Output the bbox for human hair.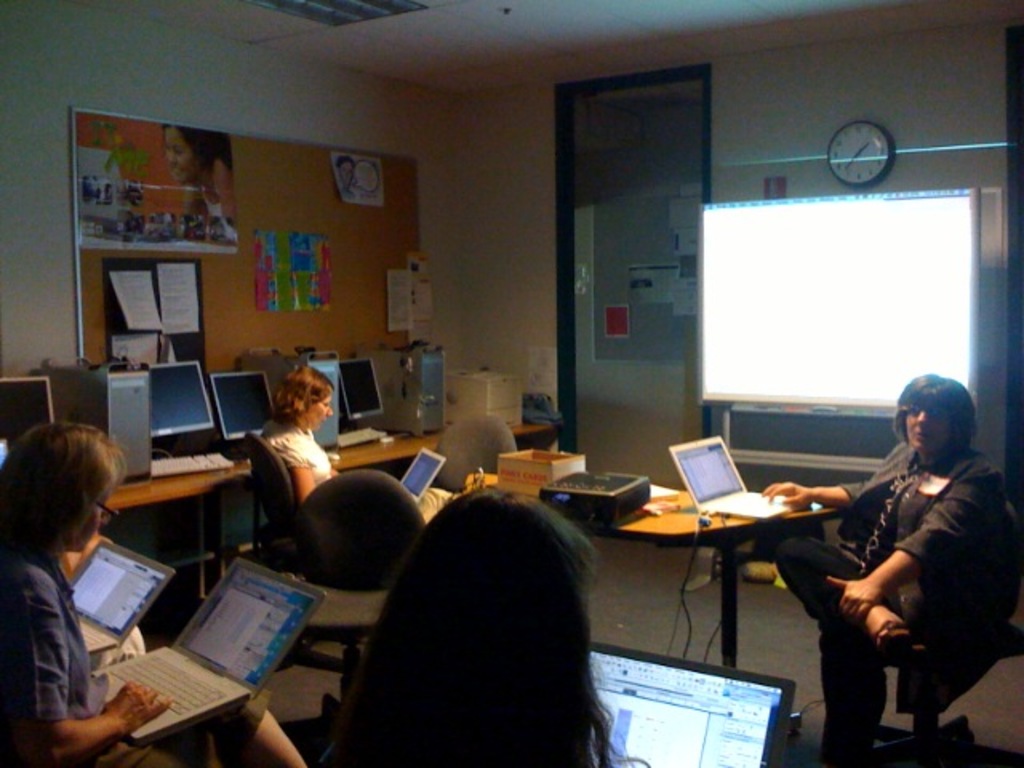
338 488 619 765.
